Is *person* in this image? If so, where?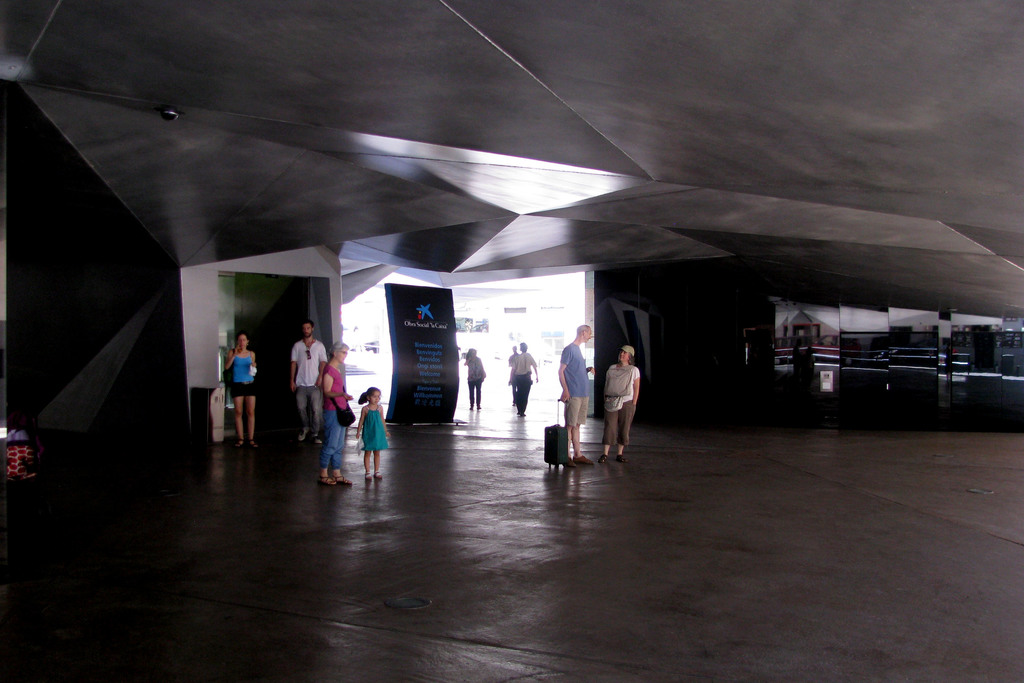
Yes, at bbox=(280, 315, 326, 423).
